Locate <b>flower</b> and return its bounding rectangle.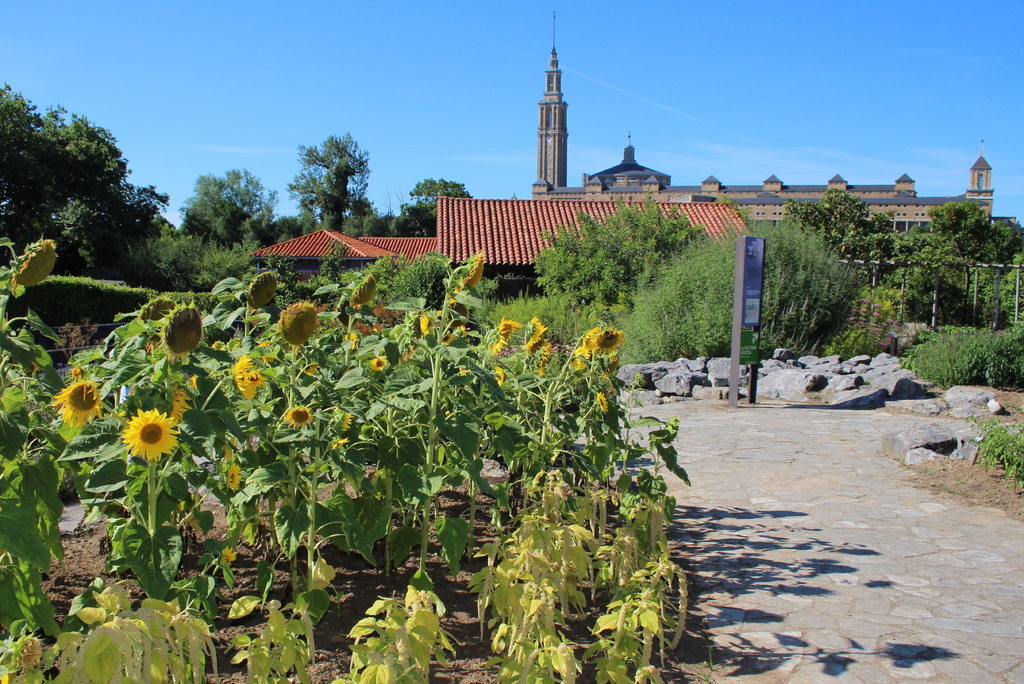
pyautogui.locateOnScreen(422, 311, 441, 337).
